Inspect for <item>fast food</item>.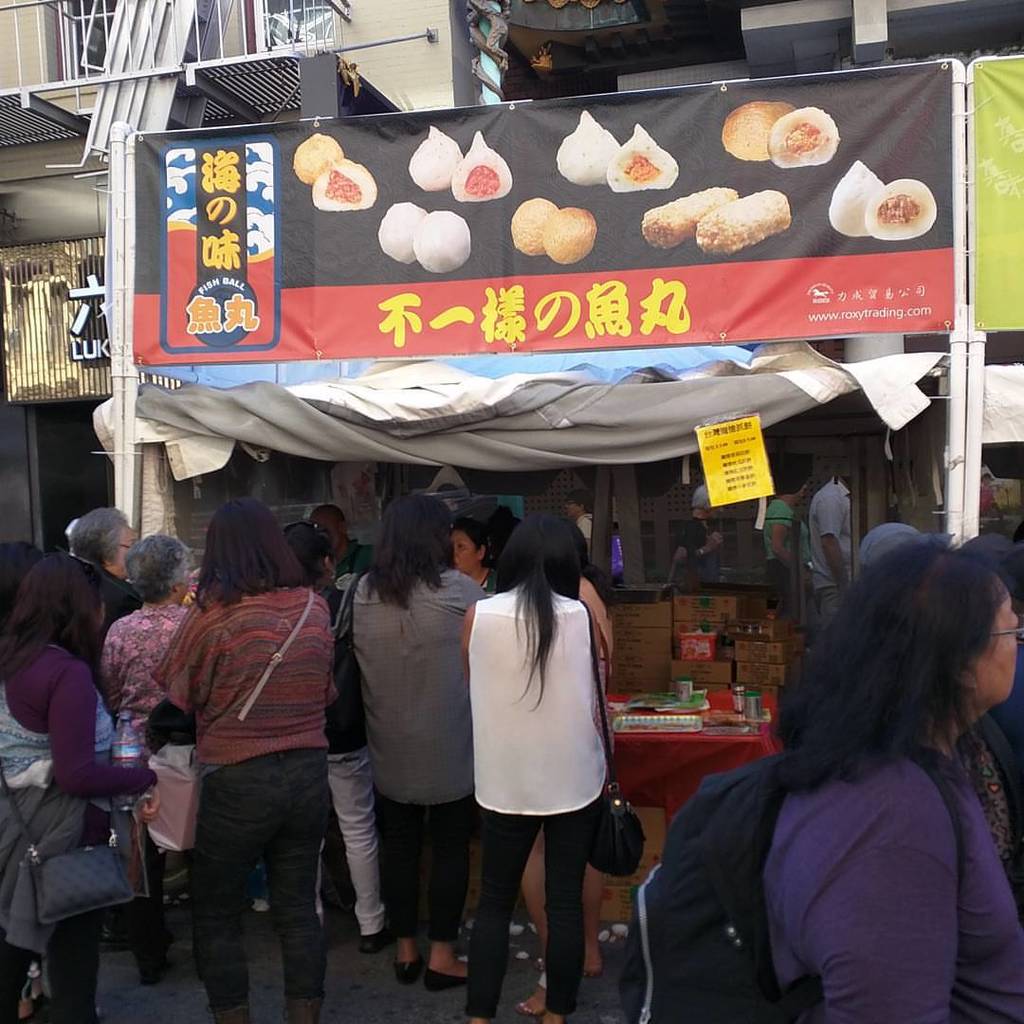
Inspection: [x1=610, y1=125, x2=686, y2=207].
